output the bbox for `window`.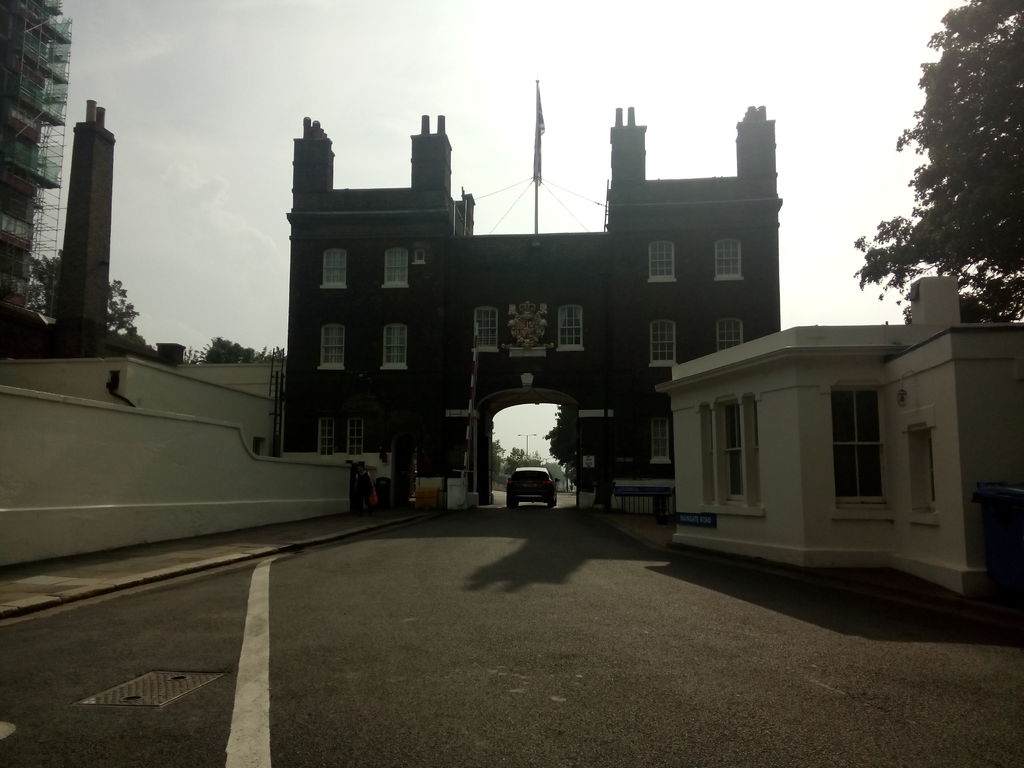
box(726, 405, 744, 492).
